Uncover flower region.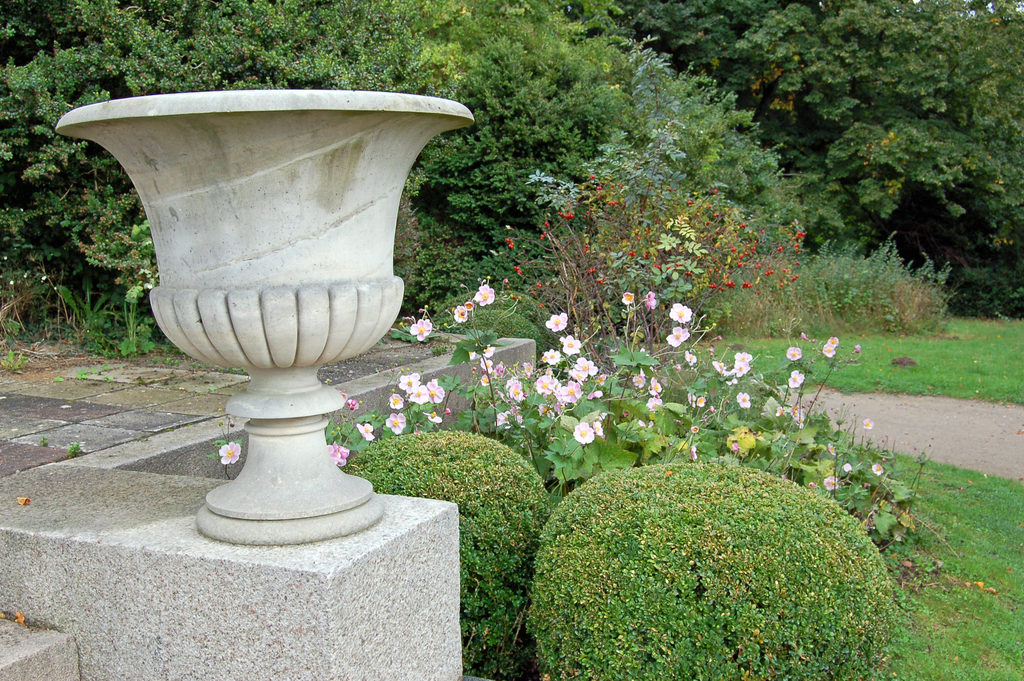
Uncovered: bbox=[648, 397, 661, 404].
